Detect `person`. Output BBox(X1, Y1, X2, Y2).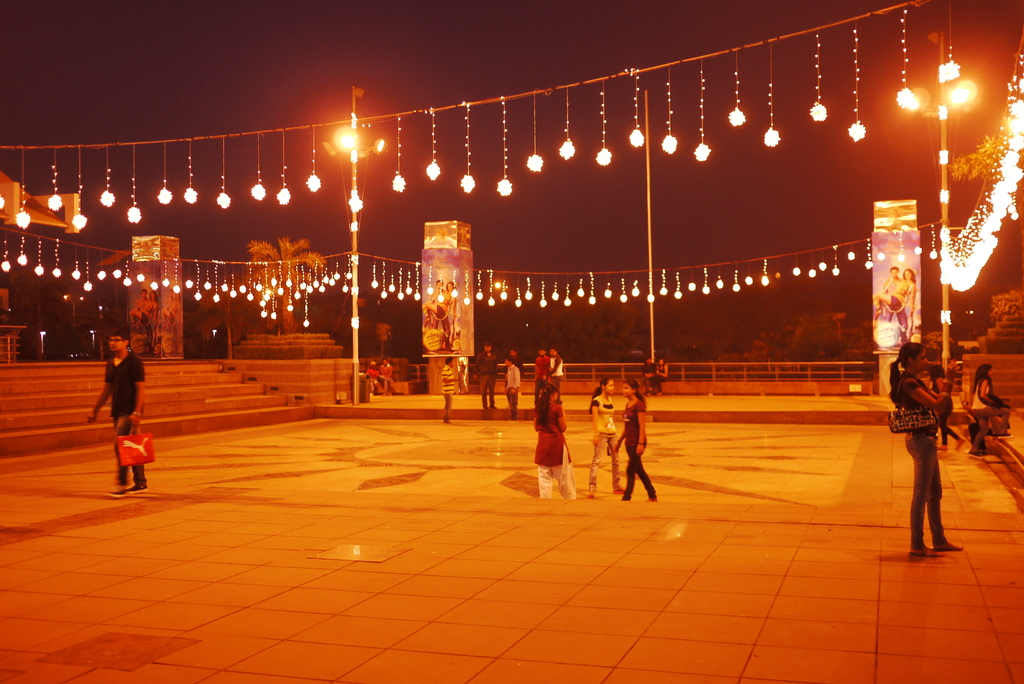
BBox(427, 279, 453, 346).
